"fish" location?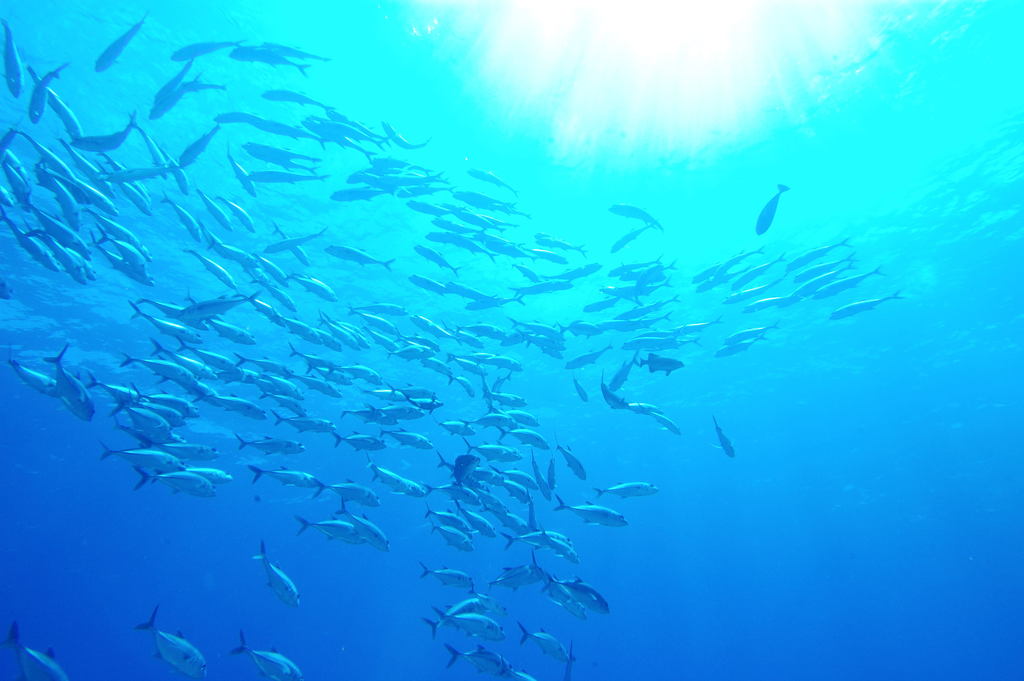
x1=812 y1=265 x2=886 y2=302
